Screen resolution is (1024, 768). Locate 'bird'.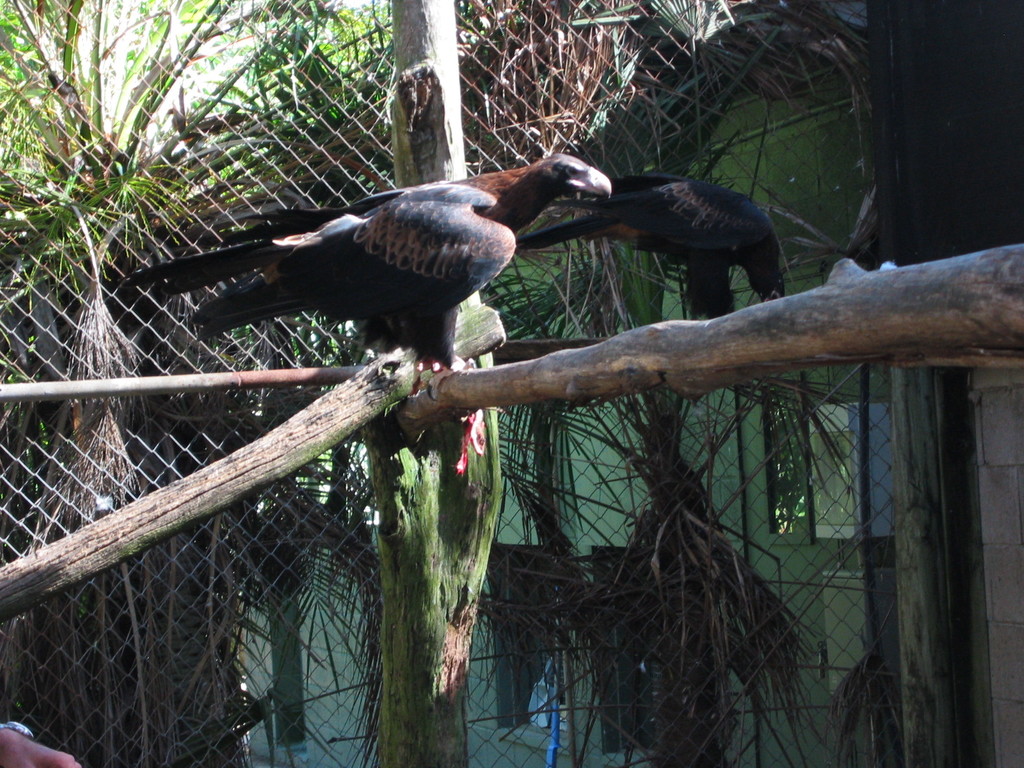
detection(124, 150, 613, 401).
